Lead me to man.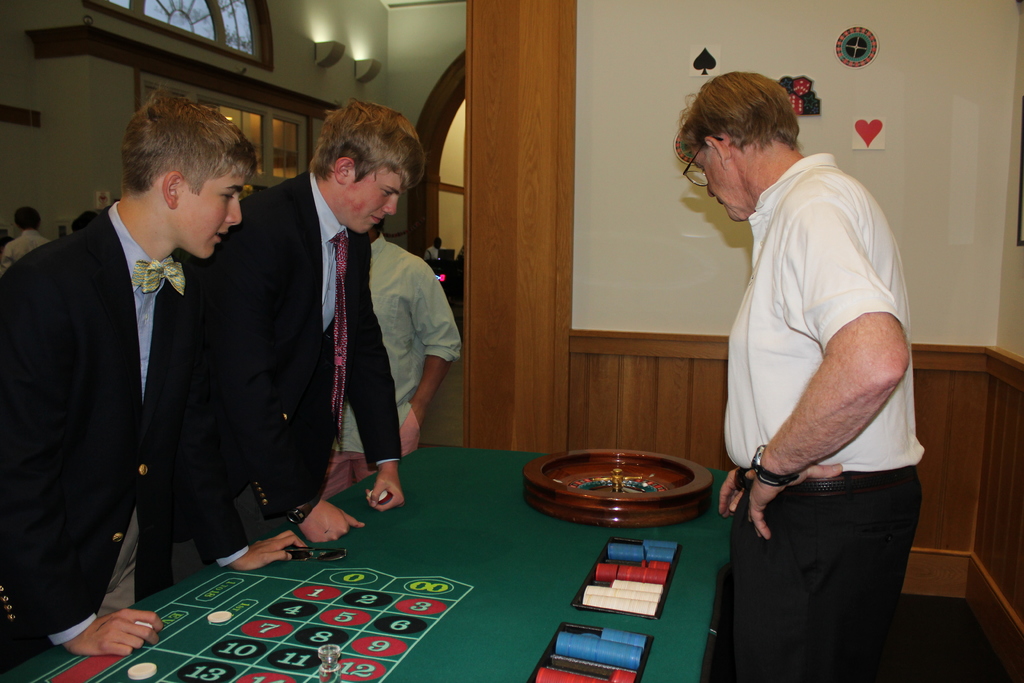
Lead to bbox(676, 68, 931, 682).
